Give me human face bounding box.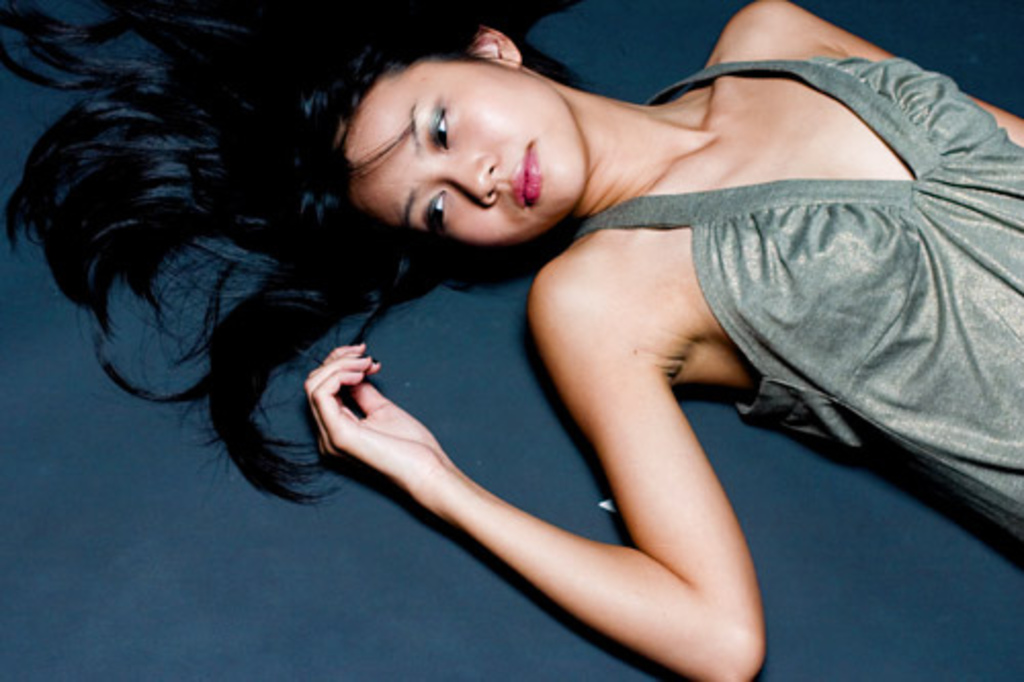
box=[352, 63, 582, 244].
